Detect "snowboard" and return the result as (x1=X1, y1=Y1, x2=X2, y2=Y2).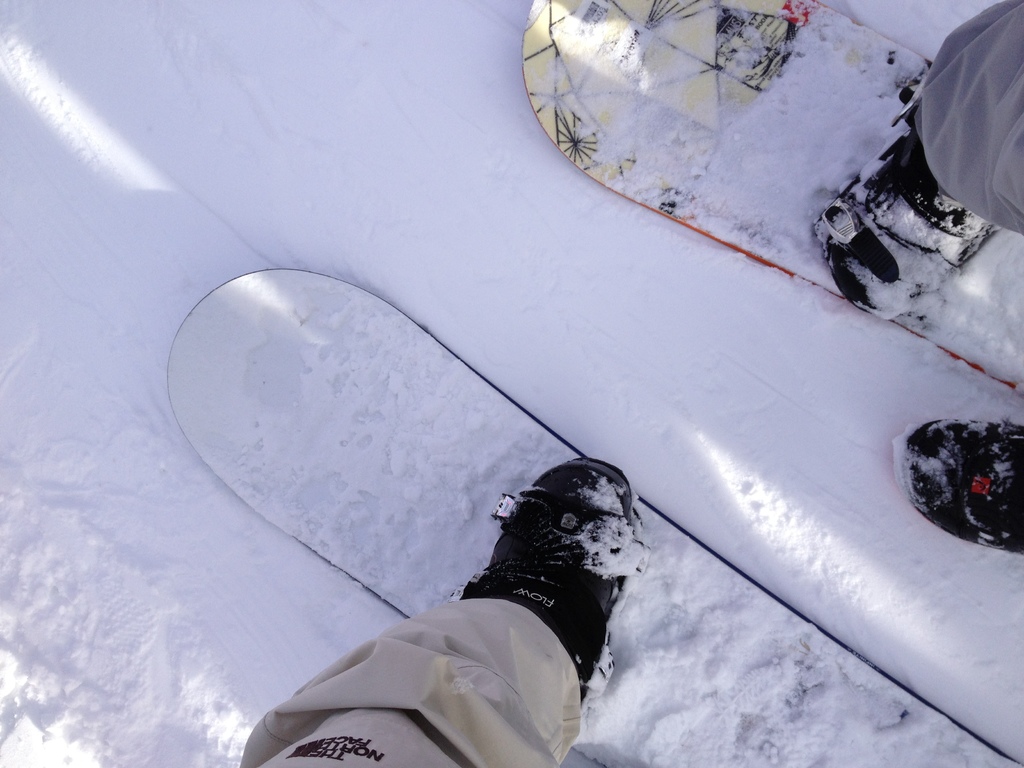
(x1=165, y1=267, x2=1023, y2=767).
